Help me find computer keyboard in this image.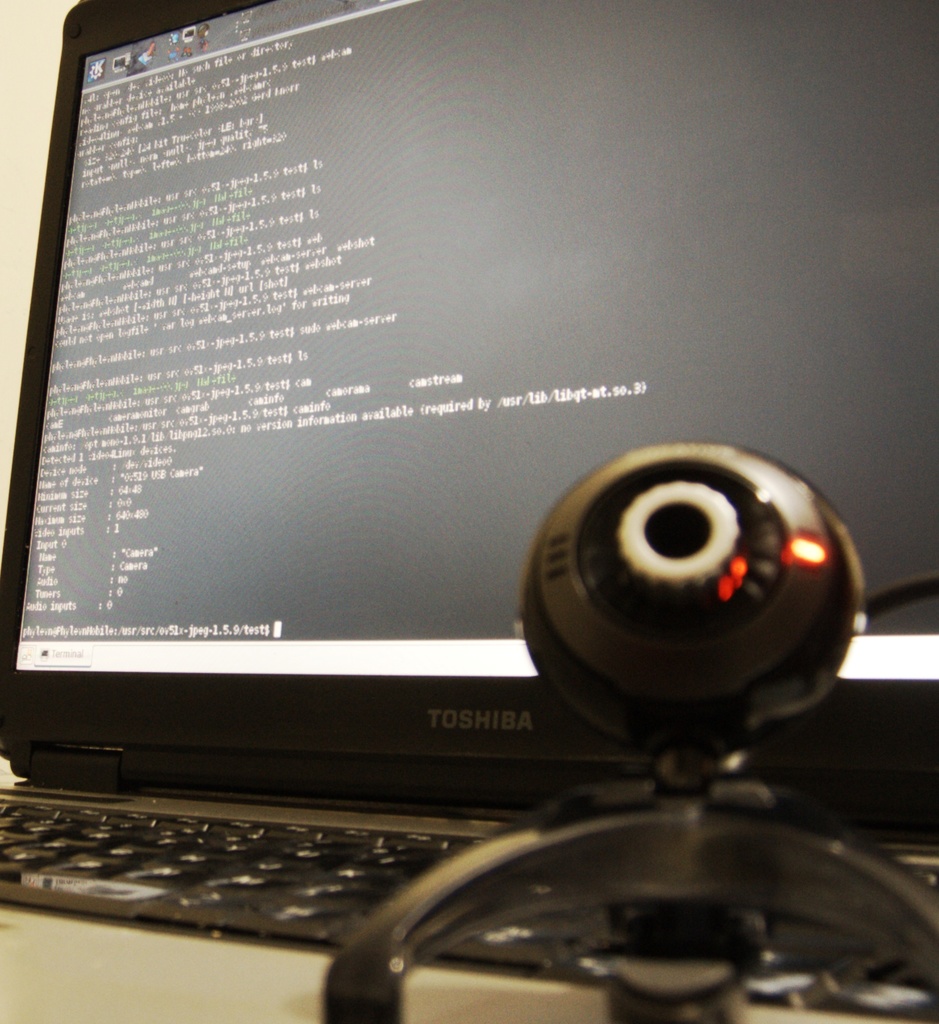
Found it: bbox(0, 796, 938, 1023).
